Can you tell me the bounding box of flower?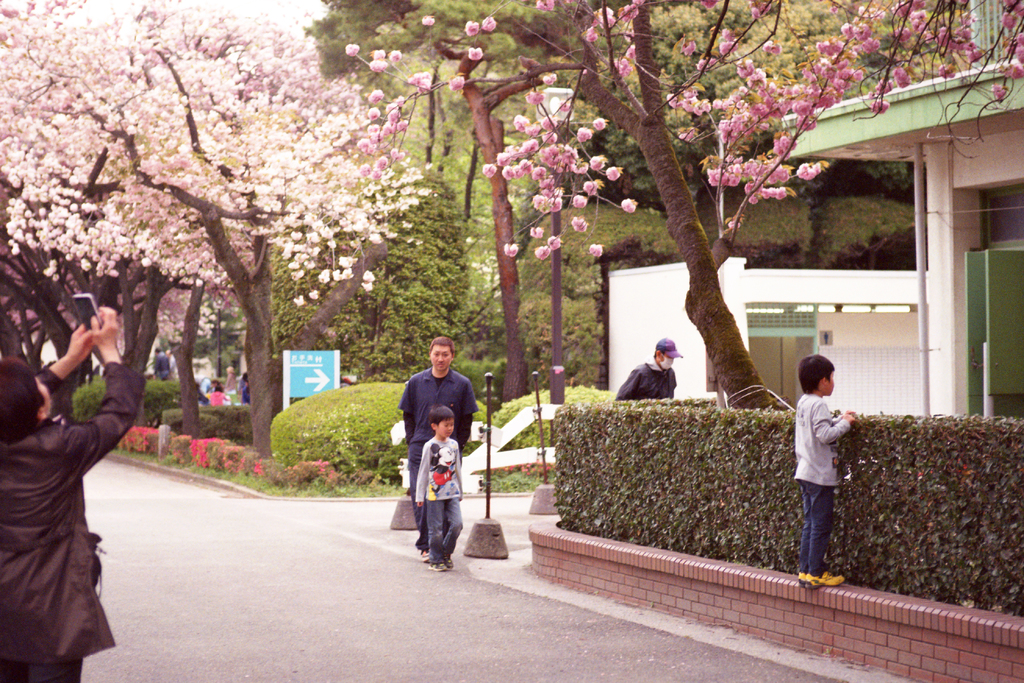
locate(592, 113, 613, 128).
